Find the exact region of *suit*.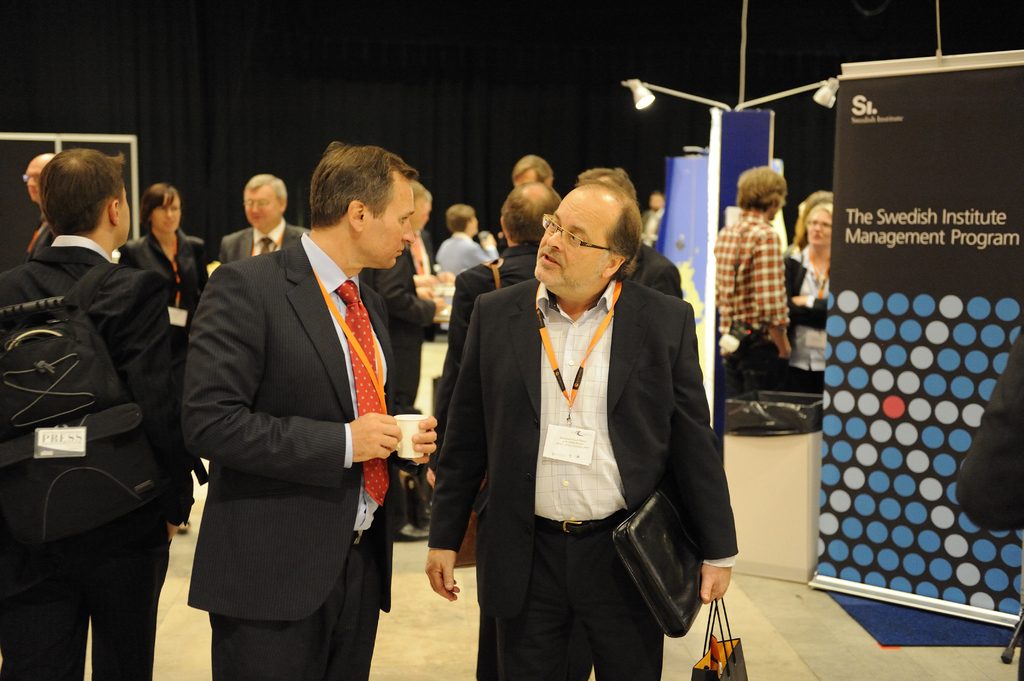
Exact region: 435,272,740,680.
